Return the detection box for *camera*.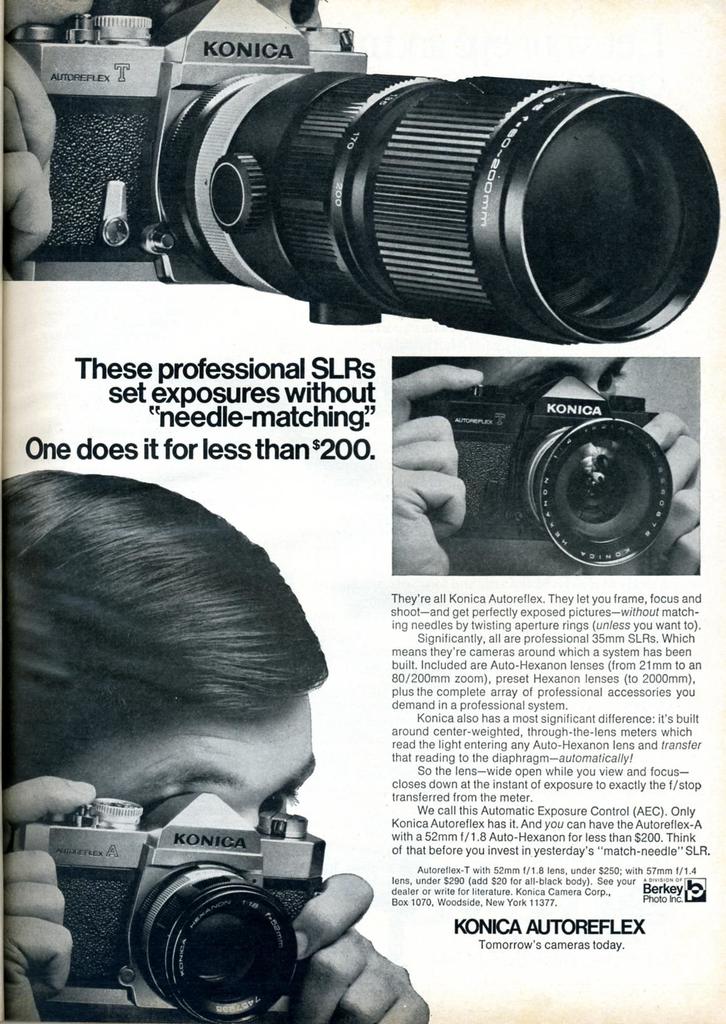
(1,792,330,1023).
